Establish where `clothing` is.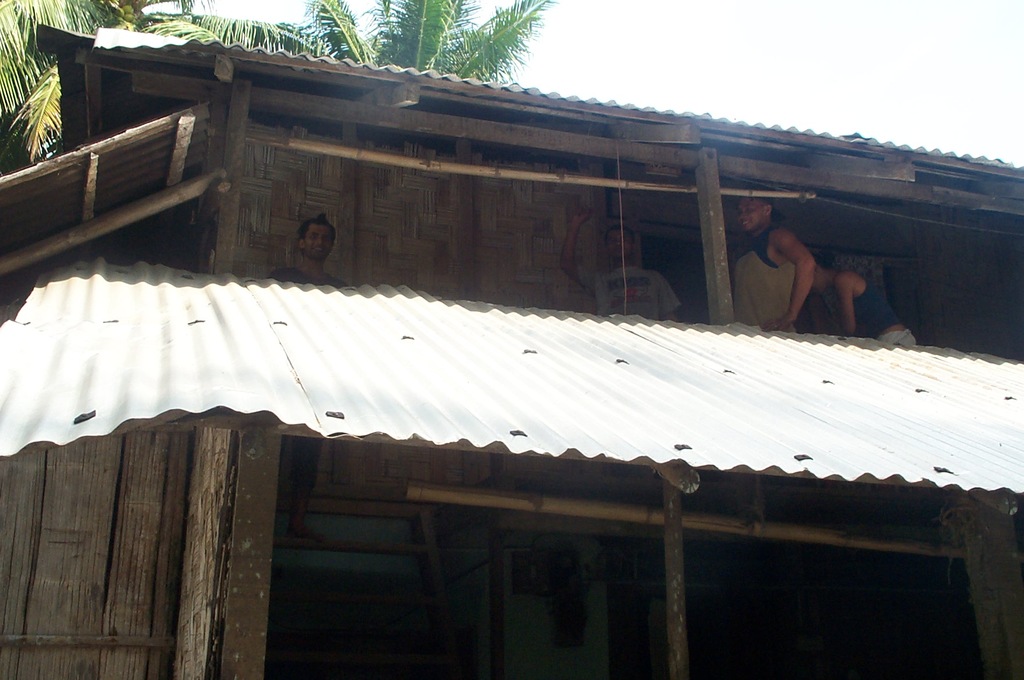
Established at detection(586, 257, 684, 315).
